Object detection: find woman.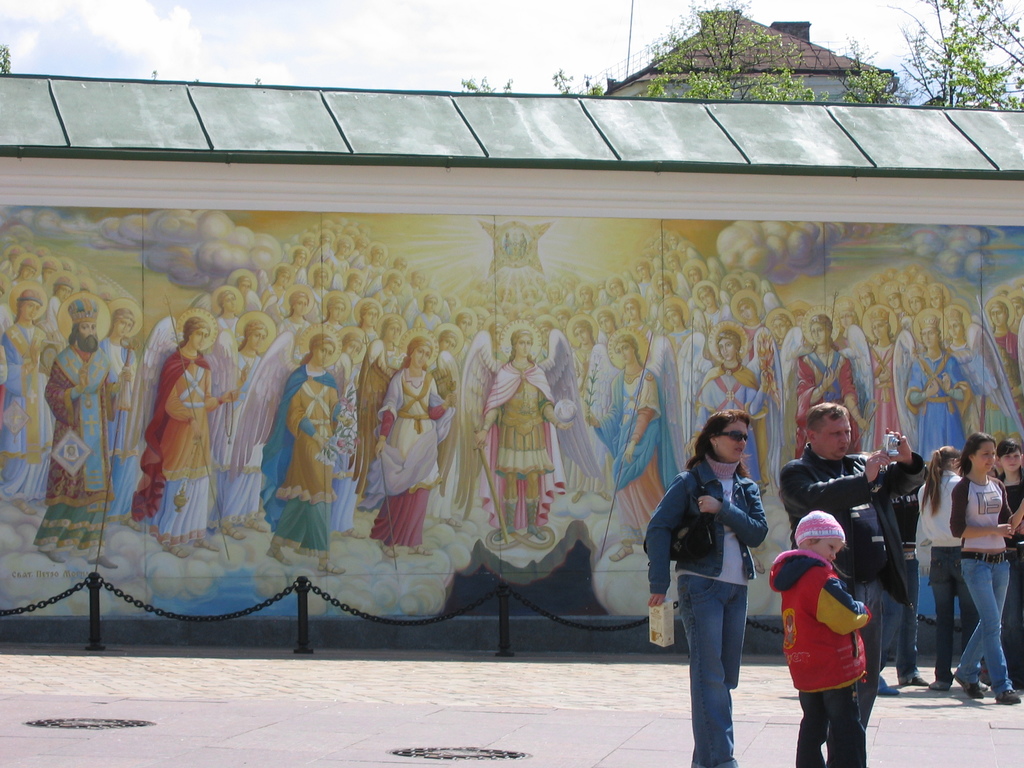
{"x1": 916, "y1": 446, "x2": 964, "y2": 682}.
